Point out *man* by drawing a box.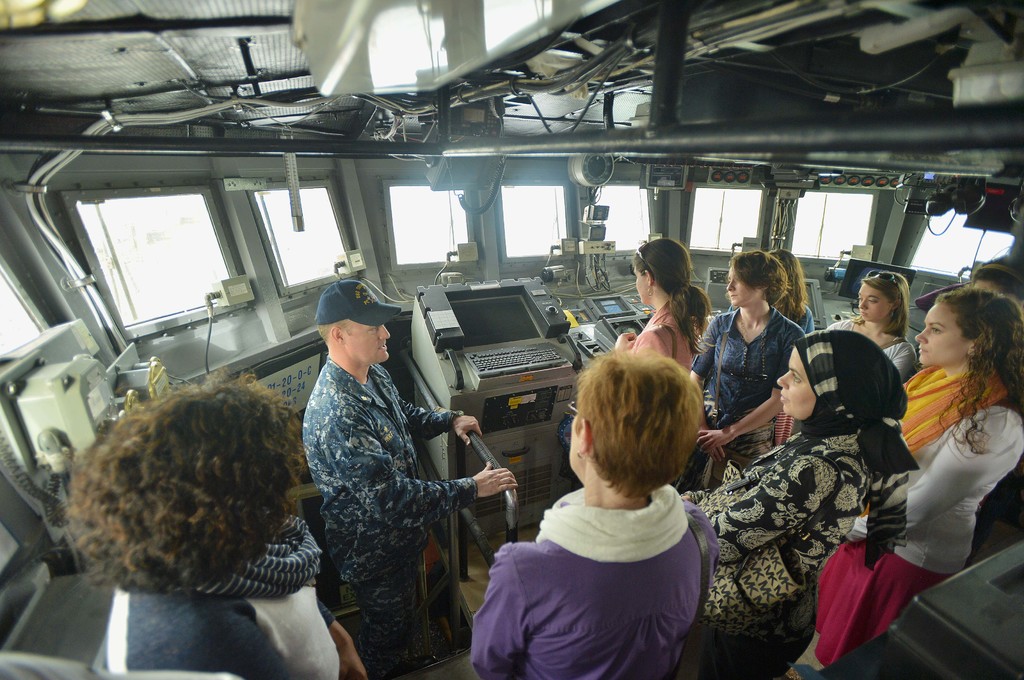
[293, 289, 489, 670].
